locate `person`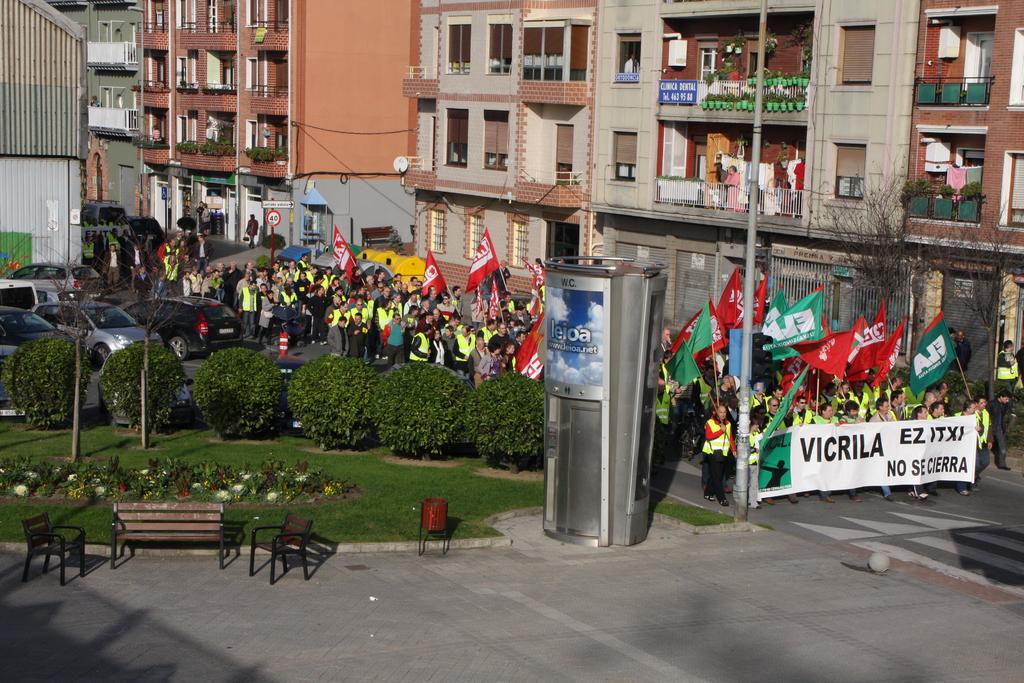
(951,333,970,380)
